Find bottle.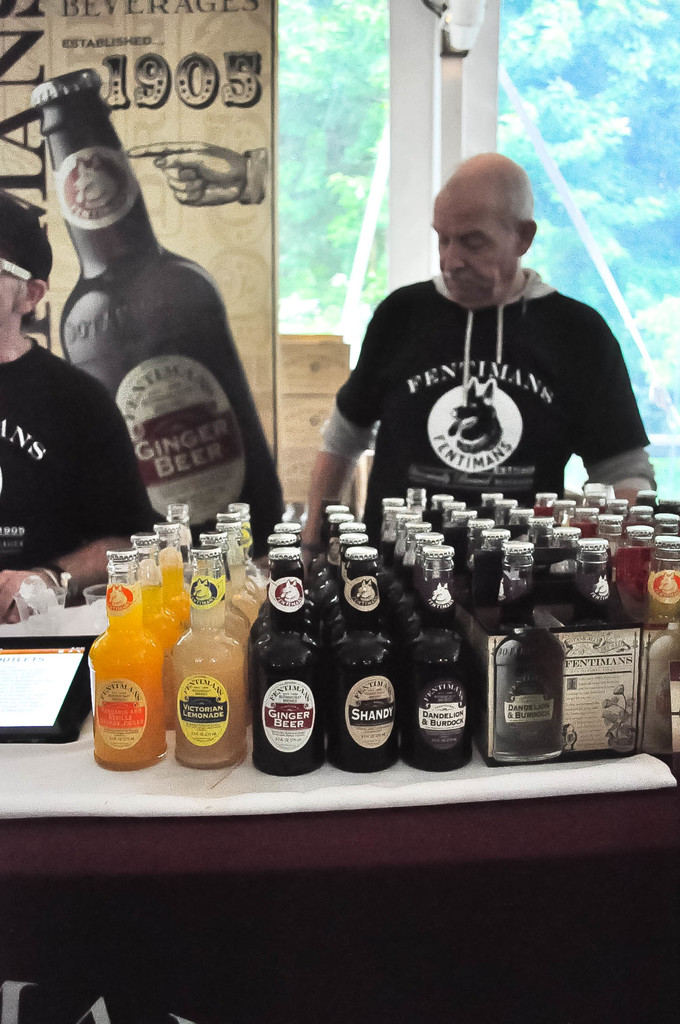
bbox=(496, 535, 564, 787).
